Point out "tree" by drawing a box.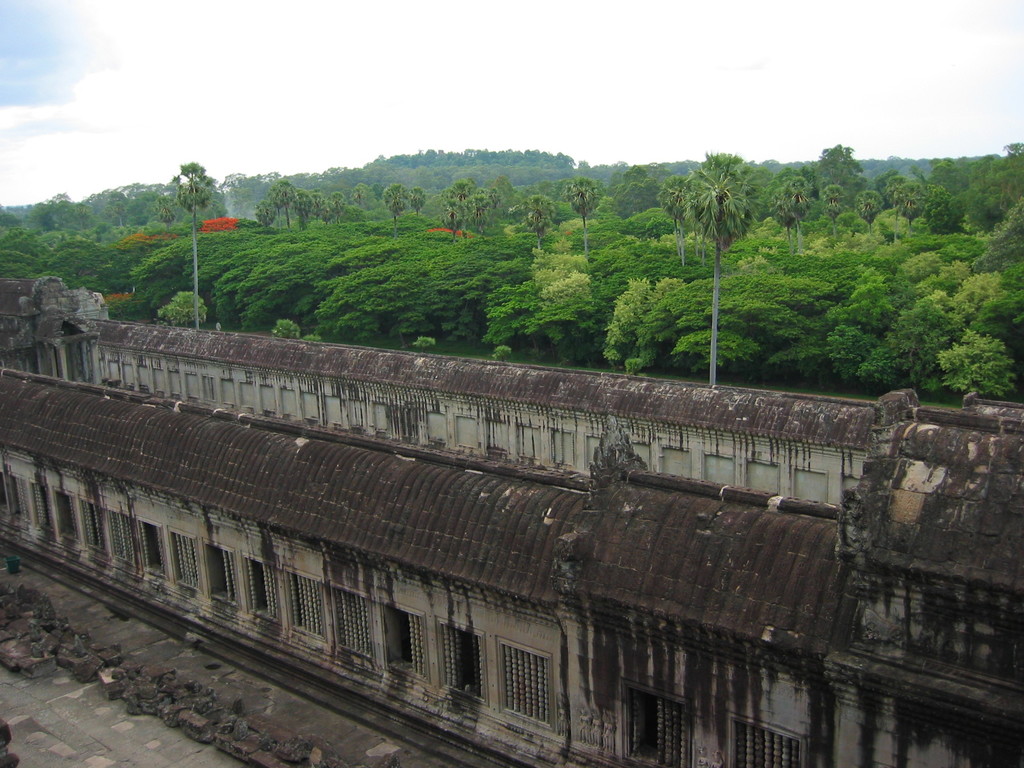
box=[268, 175, 298, 230].
